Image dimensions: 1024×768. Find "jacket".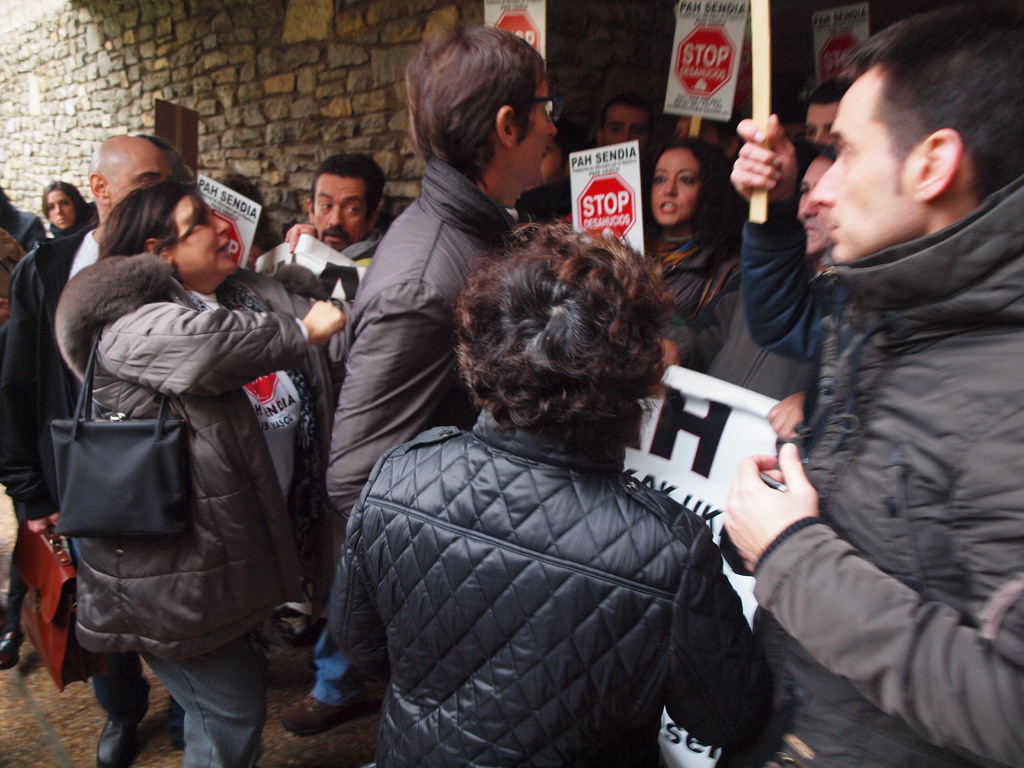
[54,255,316,659].
